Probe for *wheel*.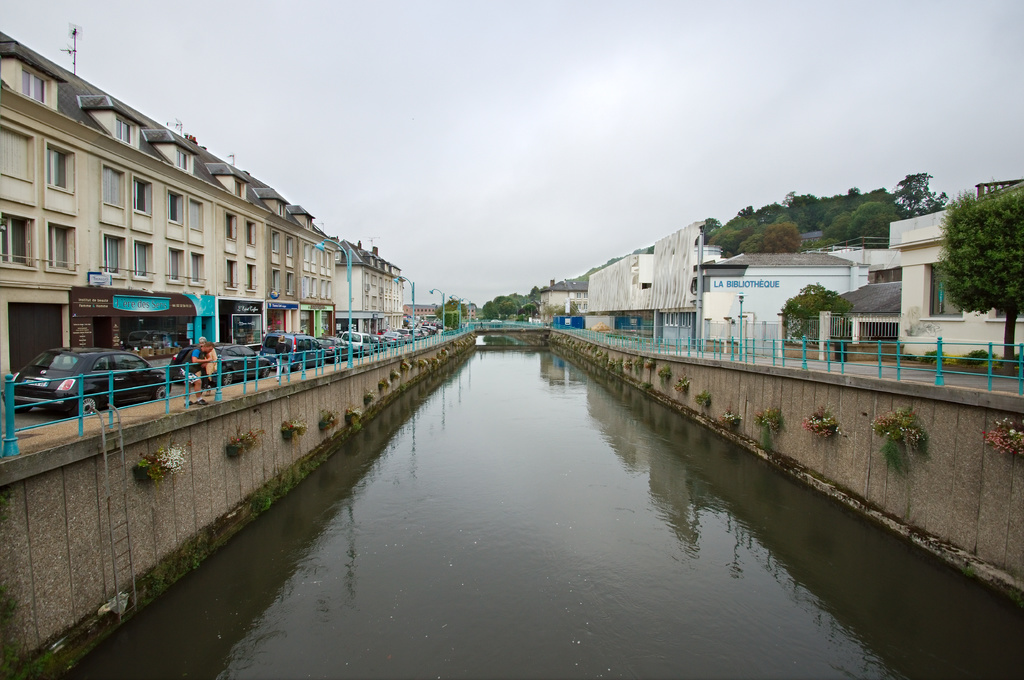
Probe result: [left=152, top=381, right=165, bottom=399].
